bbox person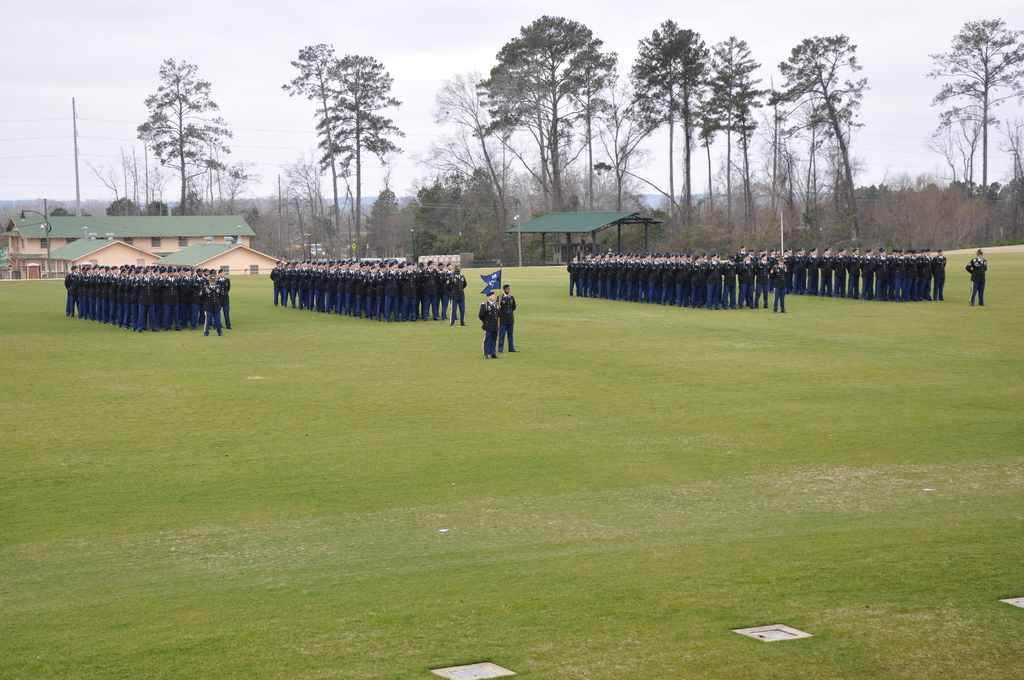
{"x1": 497, "y1": 282, "x2": 519, "y2": 352}
